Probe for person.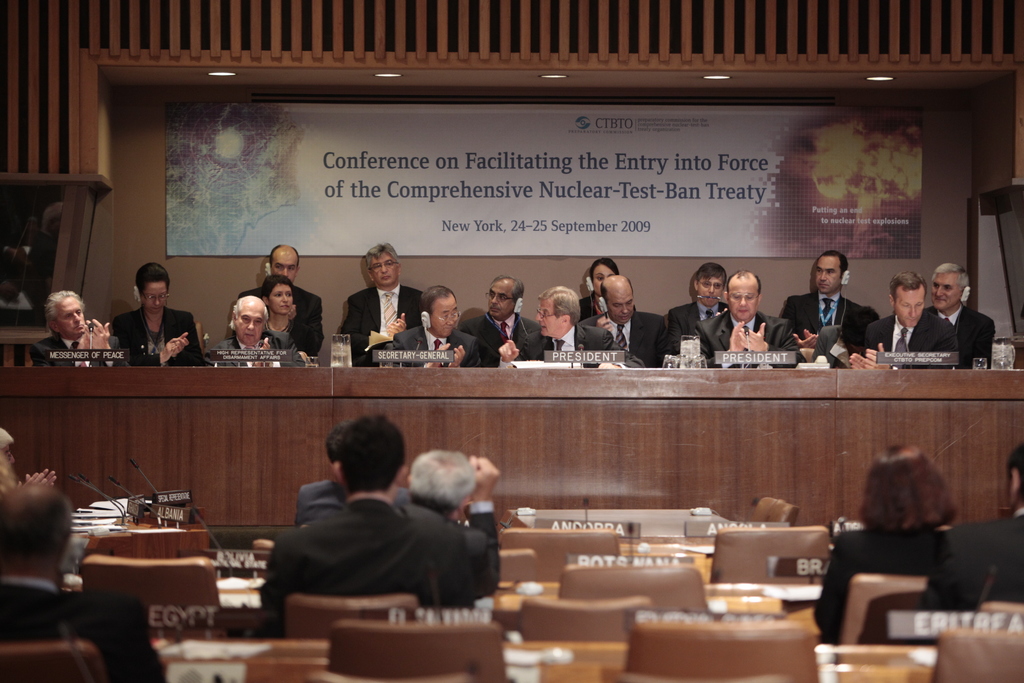
Probe result: detection(807, 437, 963, 651).
